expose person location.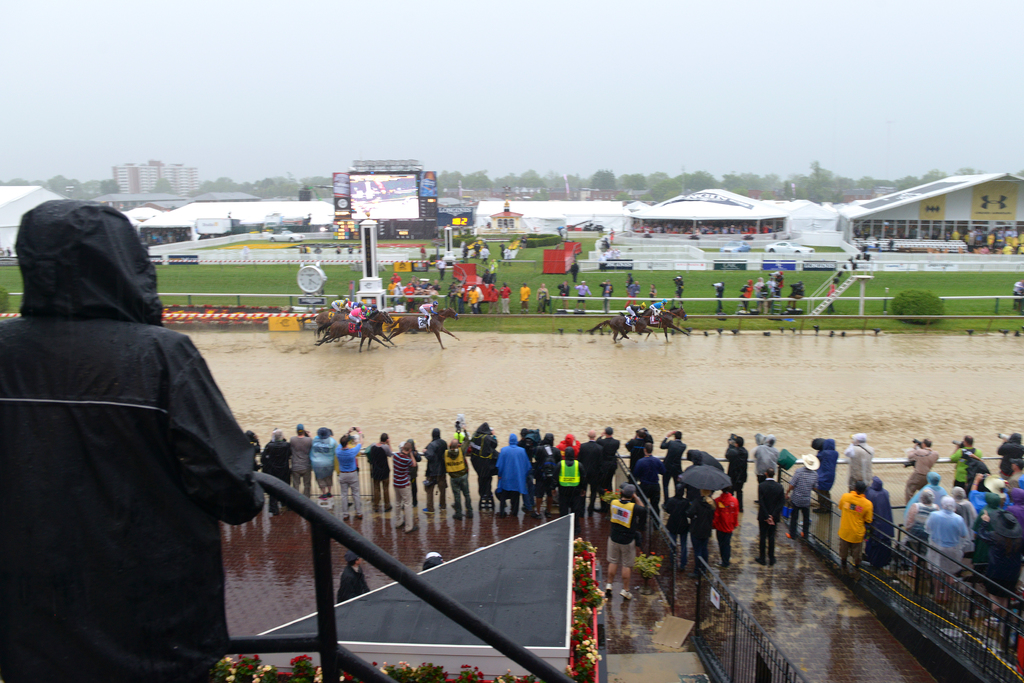
Exposed at box(691, 478, 719, 553).
